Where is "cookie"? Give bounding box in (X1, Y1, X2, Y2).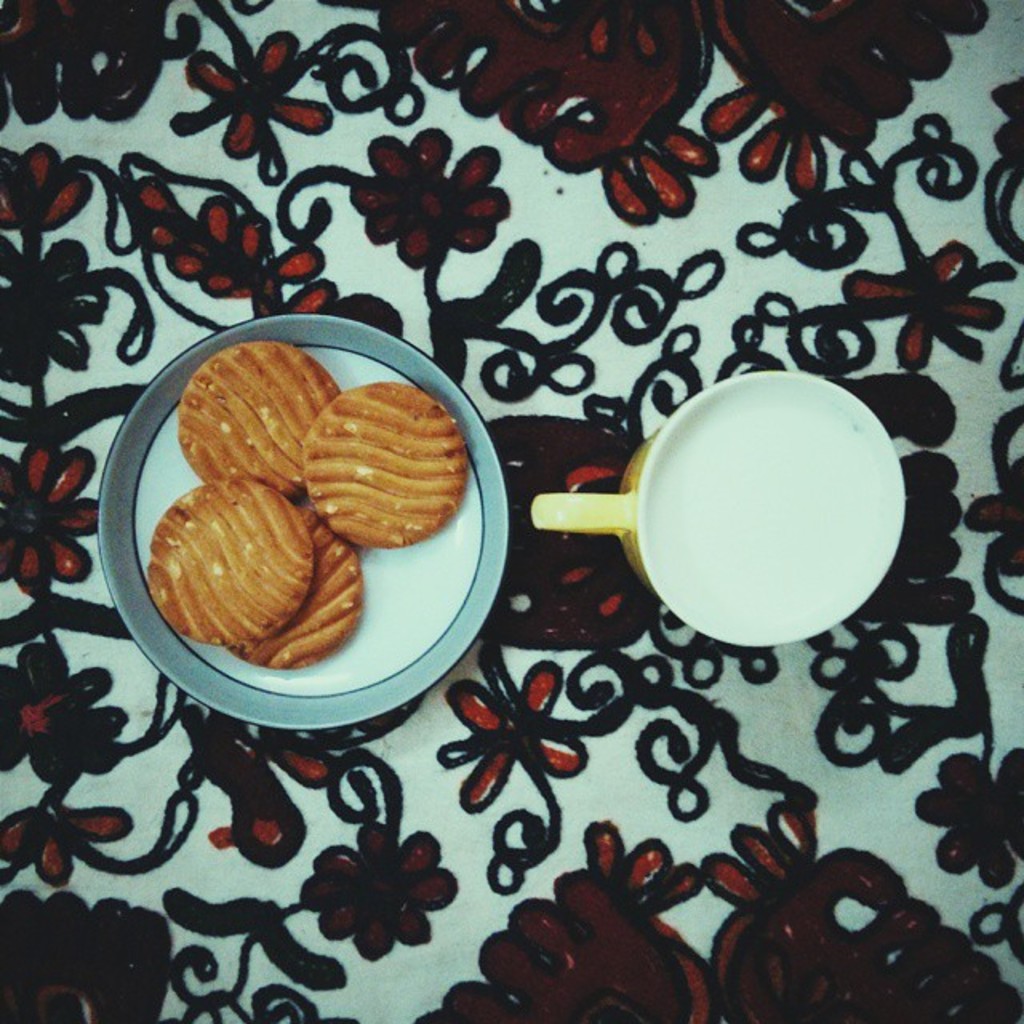
(302, 381, 467, 557).
